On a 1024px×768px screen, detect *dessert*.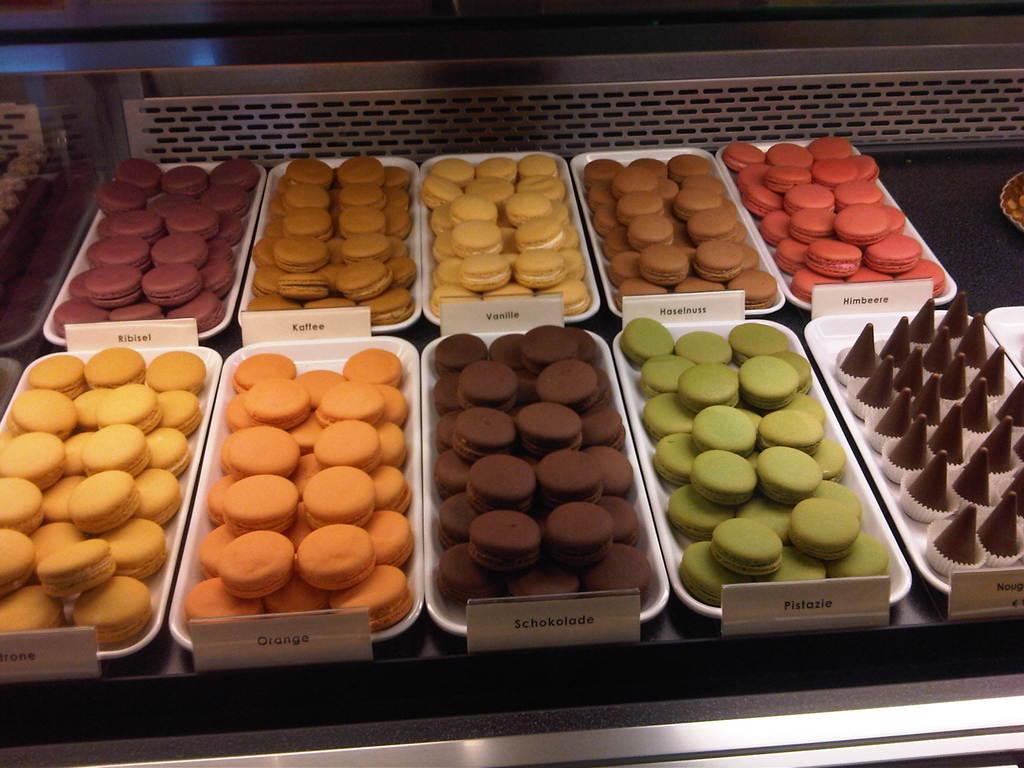
bbox=(278, 230, 321, 270).
